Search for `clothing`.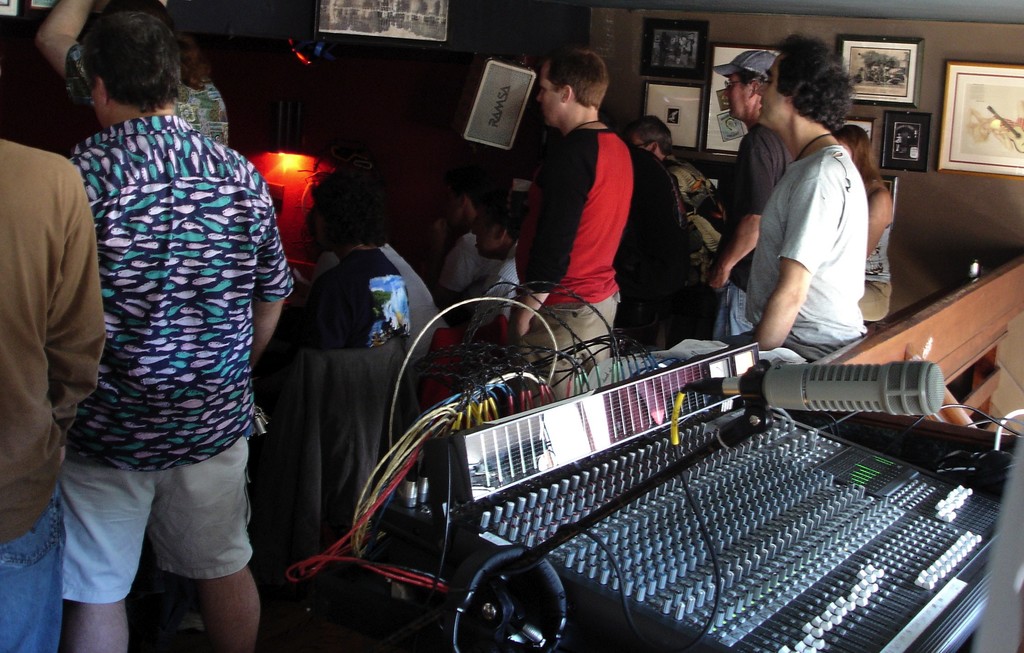
Found at {"x1": 715, "y1": 121, "x2": 792, "y2": 343}.
